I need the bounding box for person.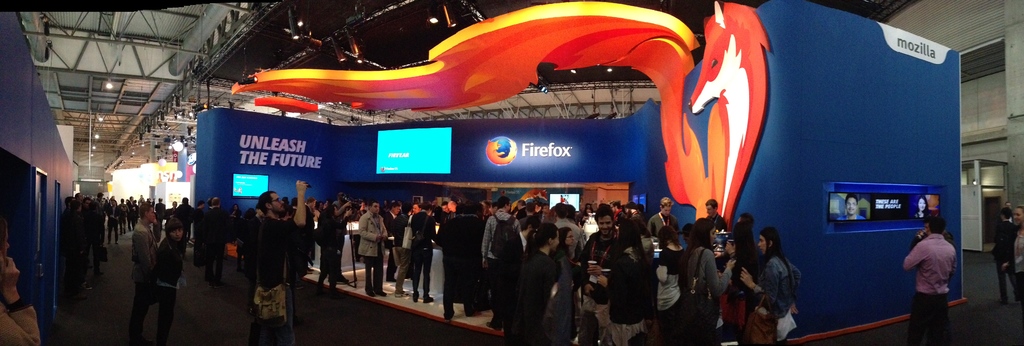
Here it is: <bbox>1012, 203, 1023, 303</bbox>.
